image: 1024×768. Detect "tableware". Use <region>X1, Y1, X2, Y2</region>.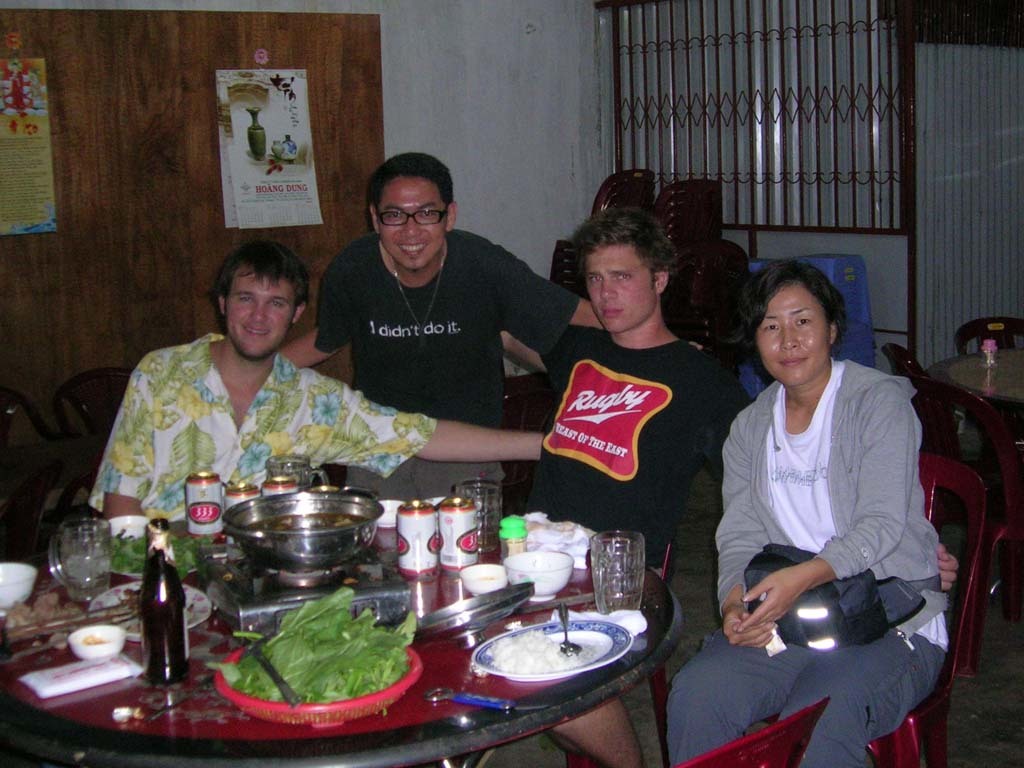
<region>458, 475, 506, 545</region>.
